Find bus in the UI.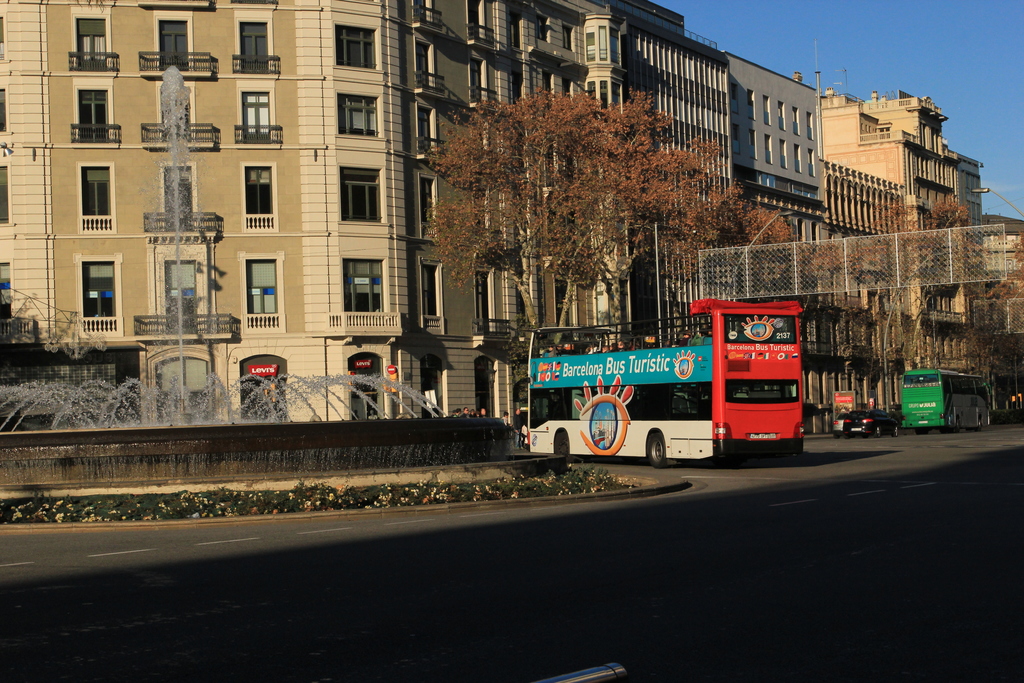
UI element at 509 302 801 469.
